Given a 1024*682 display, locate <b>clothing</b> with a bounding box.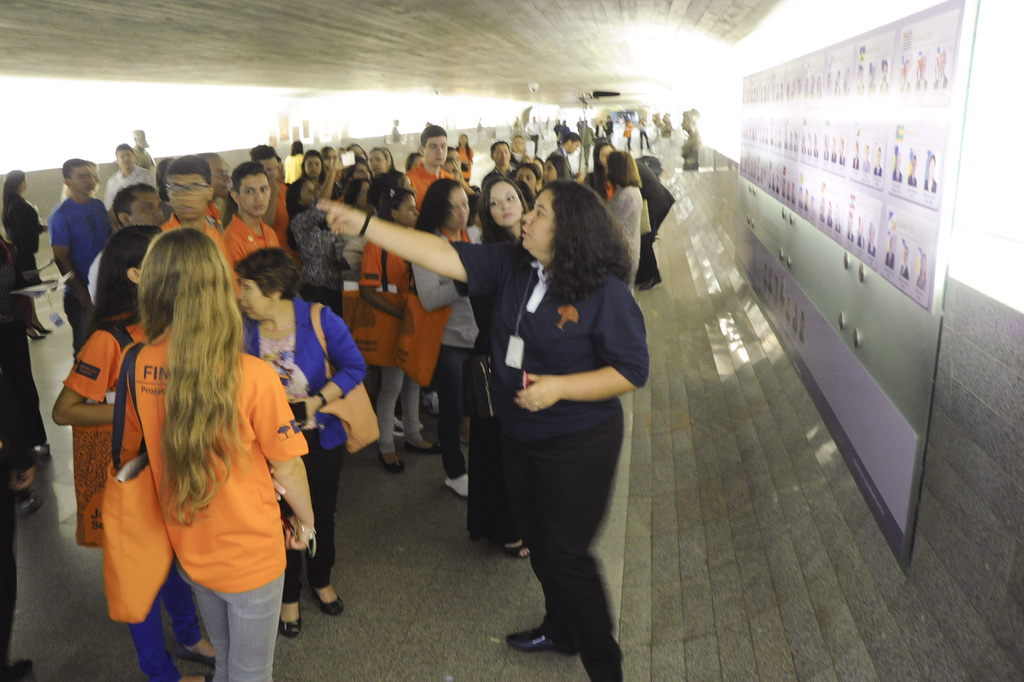
Located: (x1=5, y1=193, x2=44, y2=270).
